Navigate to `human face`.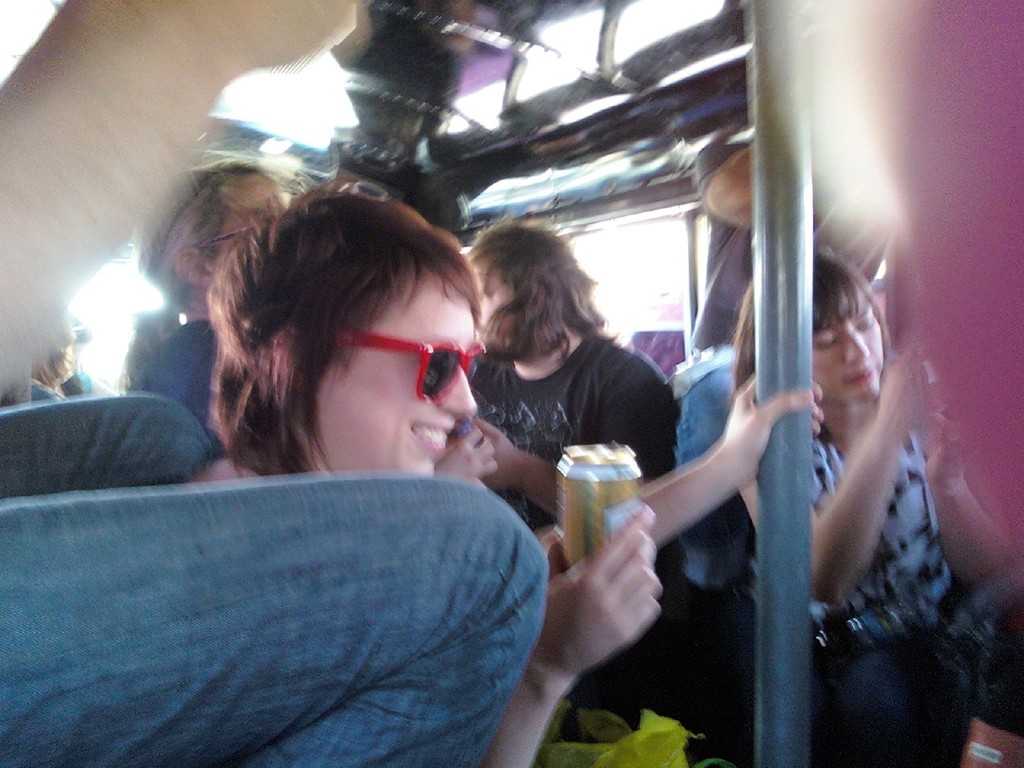
Navigation target: l=463, t=248, r=523, b=354.
